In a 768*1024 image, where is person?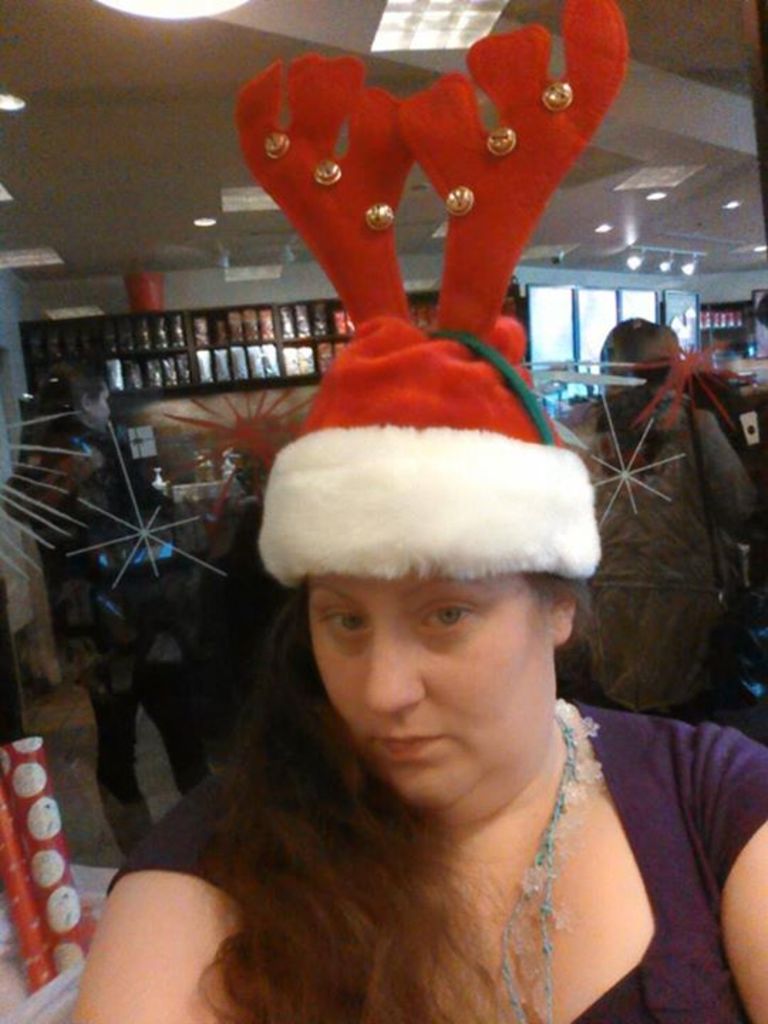
77 0 767 1023.
